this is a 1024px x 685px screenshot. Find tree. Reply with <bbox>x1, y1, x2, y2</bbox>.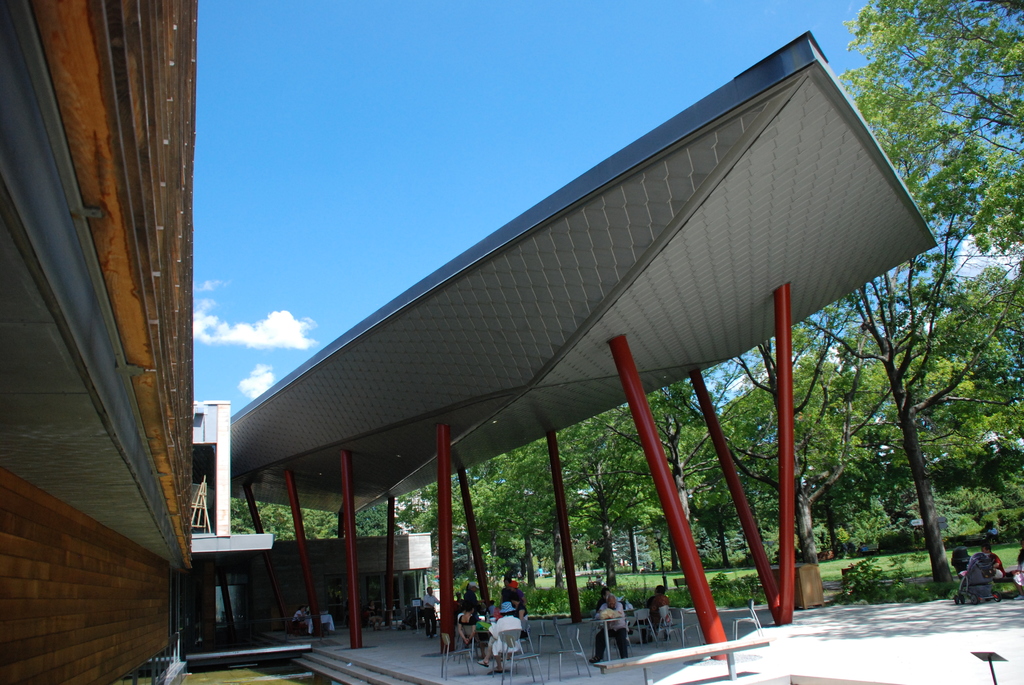
<bbox>858, 488, 902, 546</bbox>.
